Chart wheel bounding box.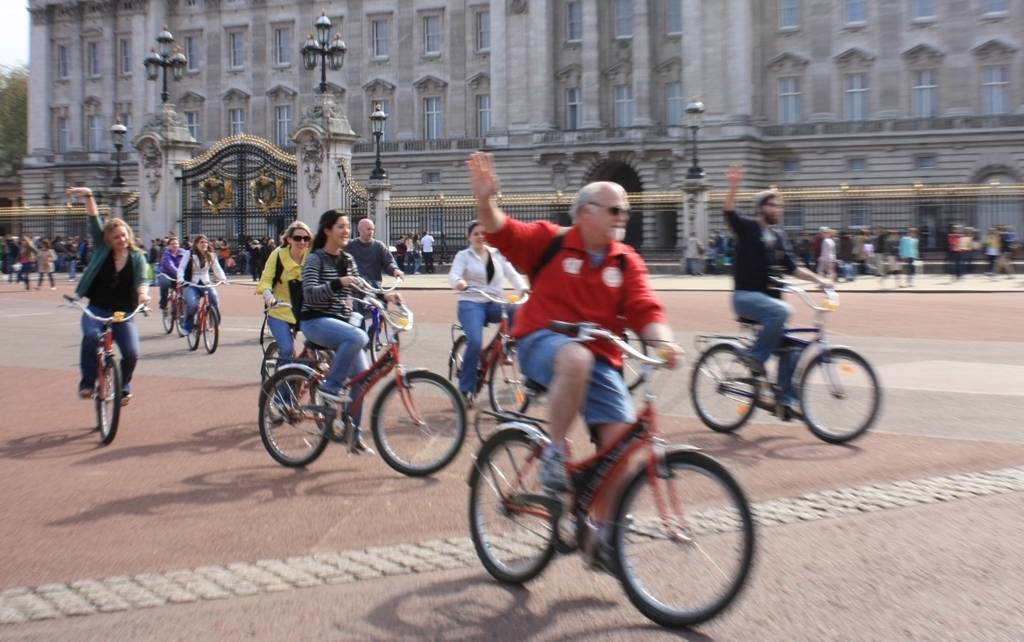
Charted: x1=203 y1=304 x2=219 y2=350.
